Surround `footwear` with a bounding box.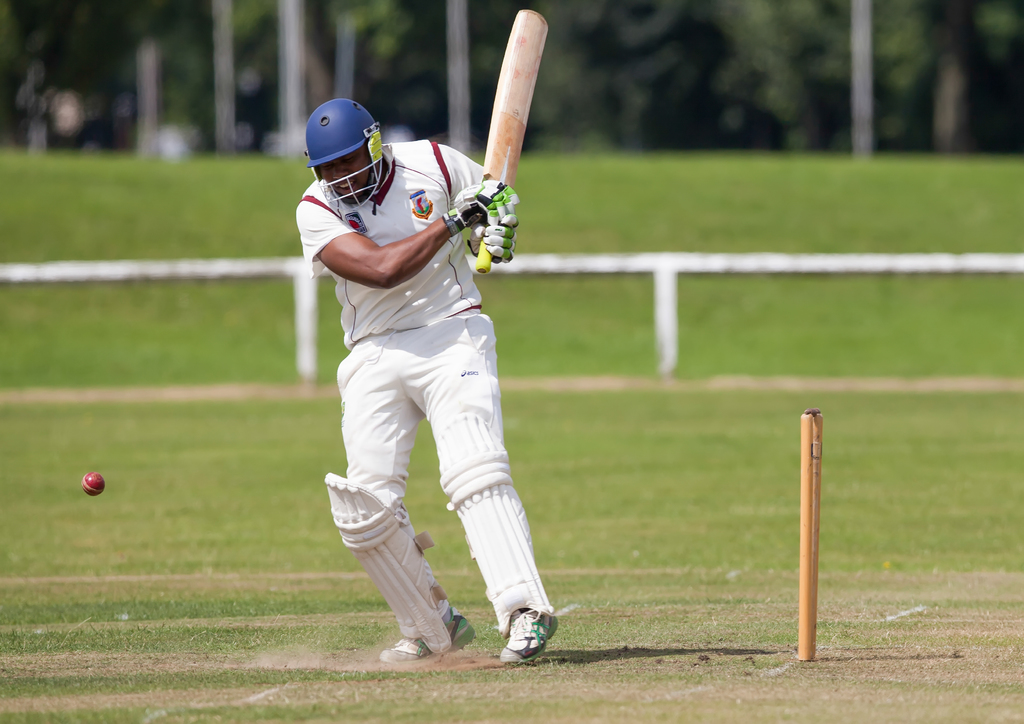
496 609 556 677.
